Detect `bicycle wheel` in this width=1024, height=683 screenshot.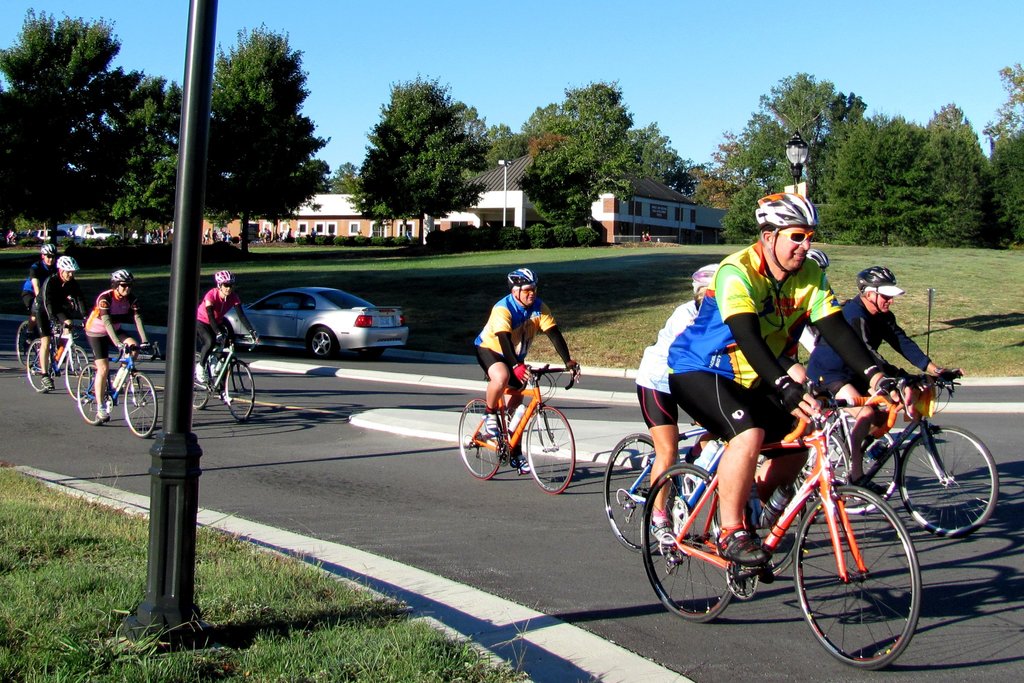
Detection: left=194, top=352, right=212, bottom=406.
